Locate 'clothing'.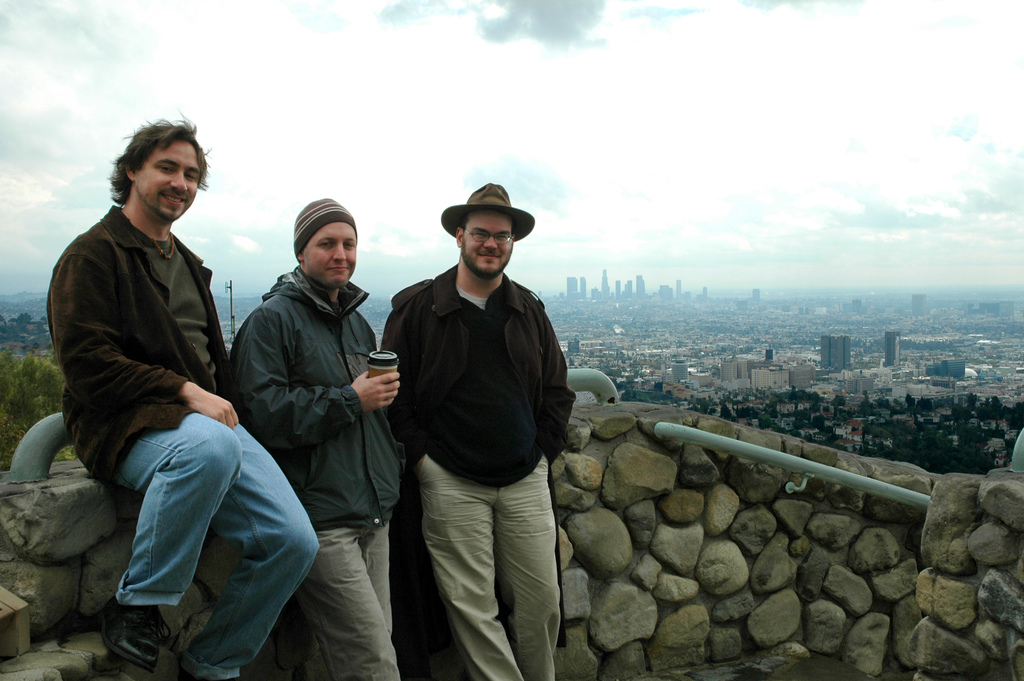
Bounding box: bbox(207, 260, 422, 680).
